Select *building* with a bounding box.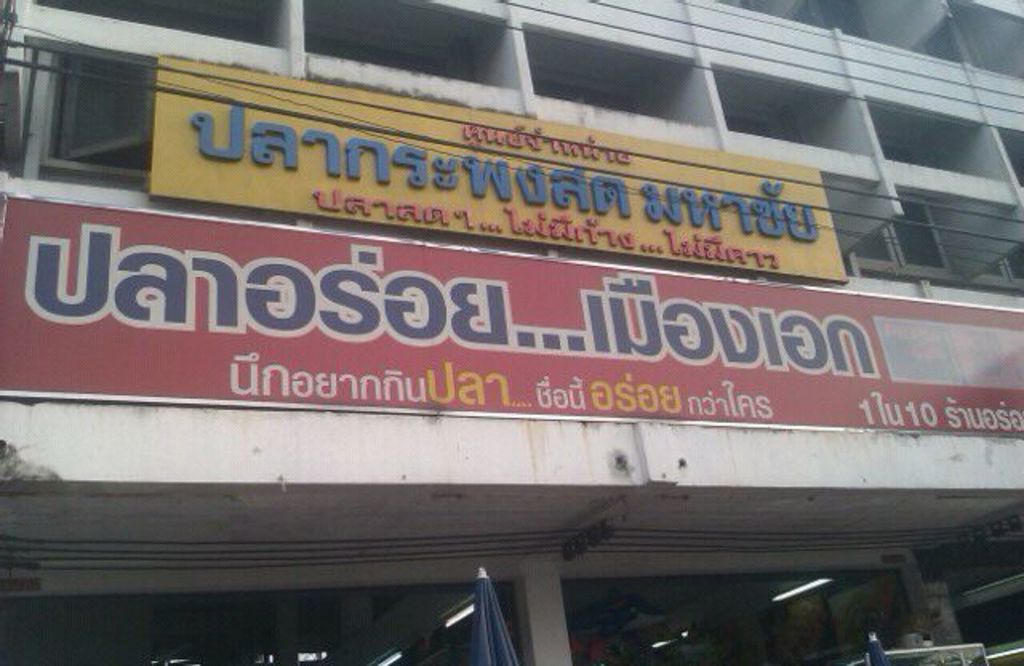
l=0, t=0, r=1022, b=664.
